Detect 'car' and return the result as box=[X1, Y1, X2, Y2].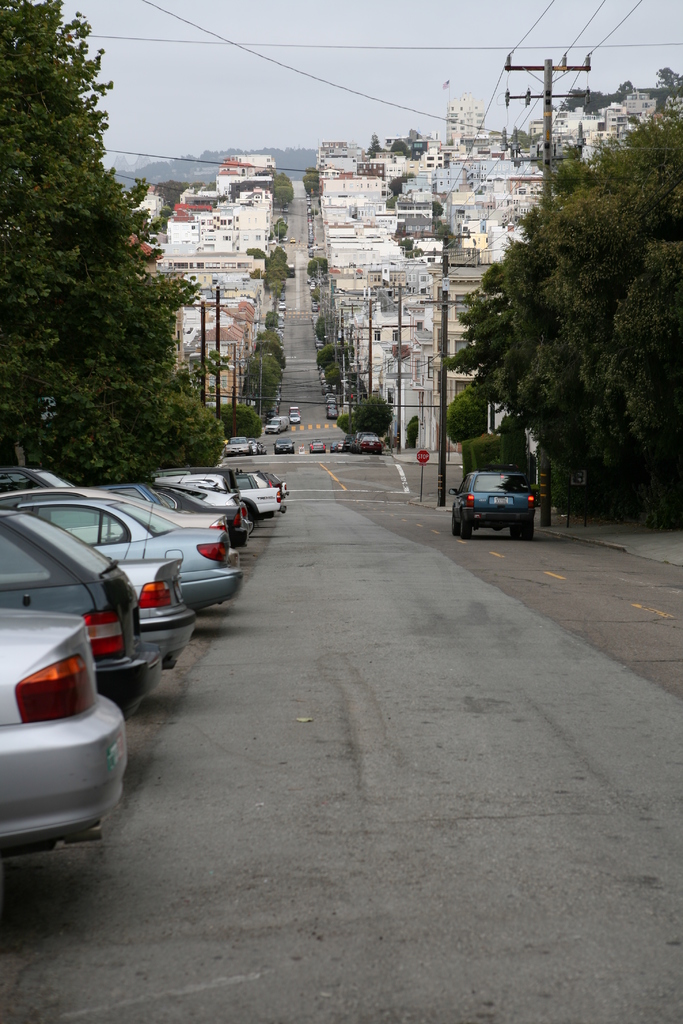
box=[251, 447, 267, 456].
